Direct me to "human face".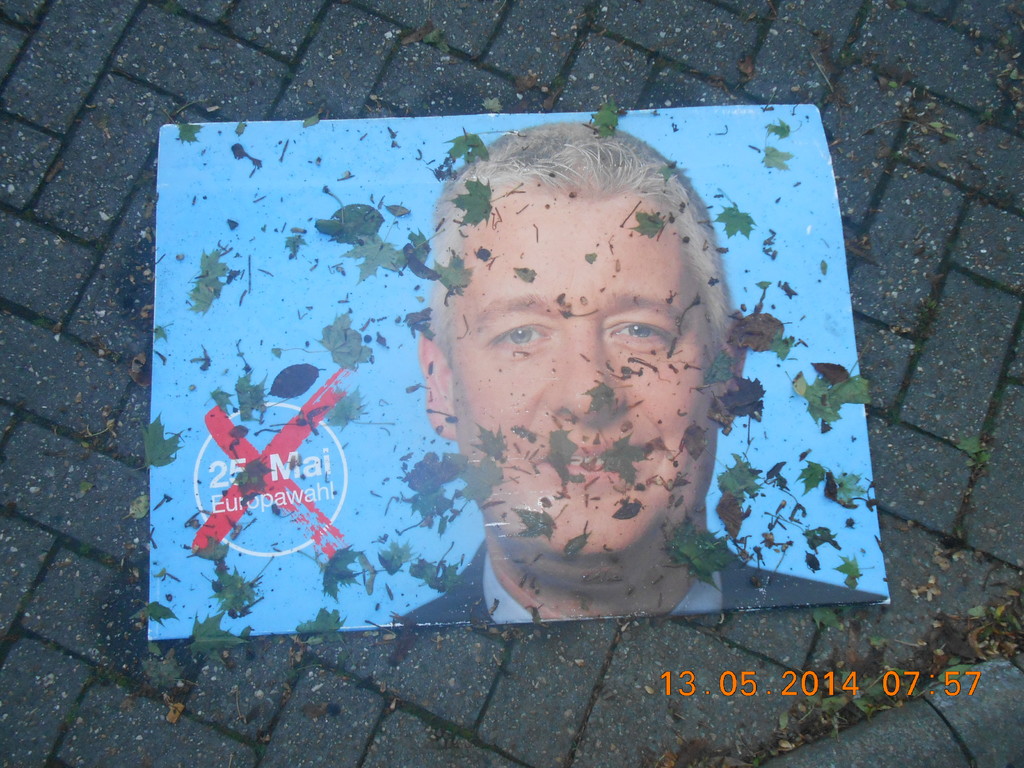
Direction: 451:189:726:570.
